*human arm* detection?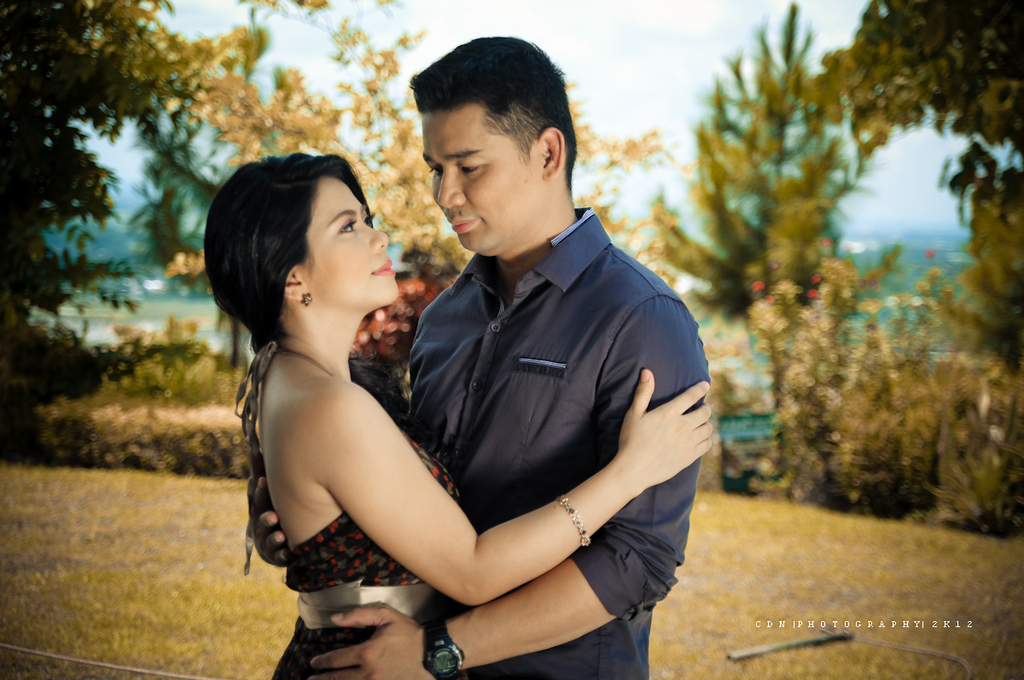
crop(300, 297, 708, 679)
